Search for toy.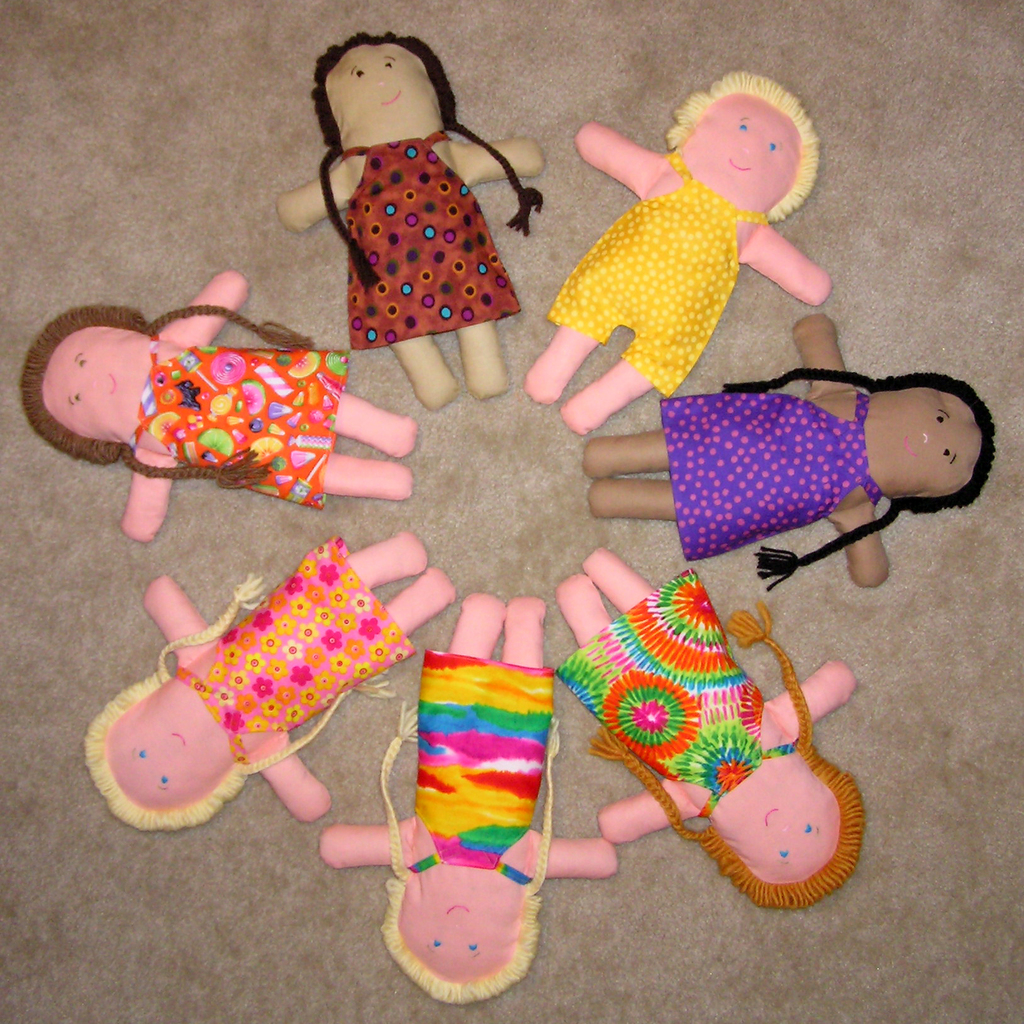
Found at crop(529, 86, 831, 443).
